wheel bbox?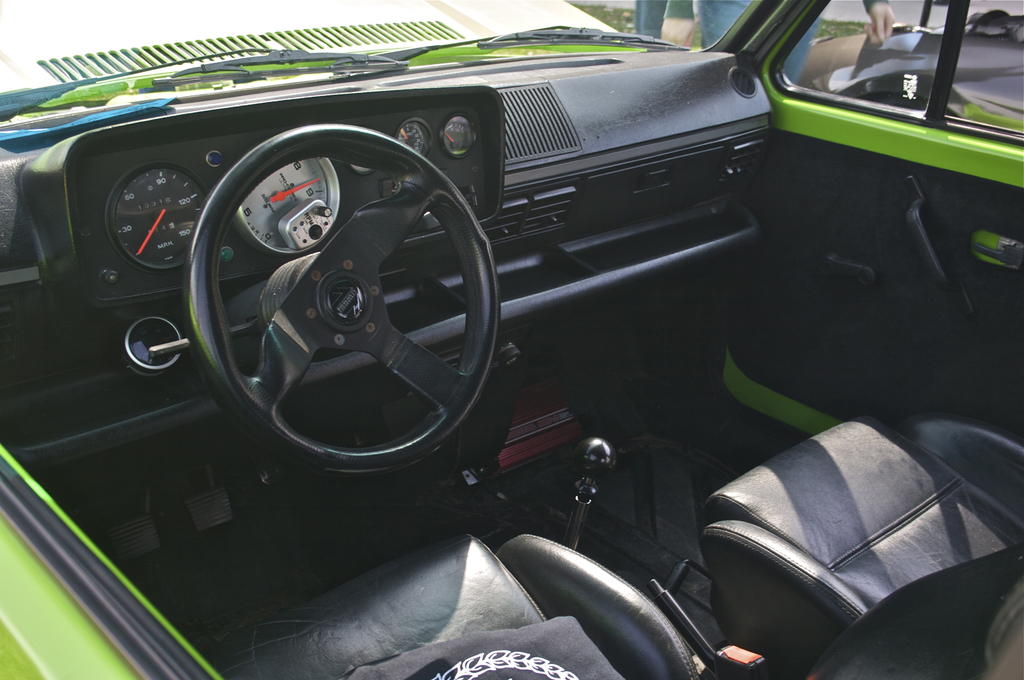
Rect(159, 121, 491, 467)
